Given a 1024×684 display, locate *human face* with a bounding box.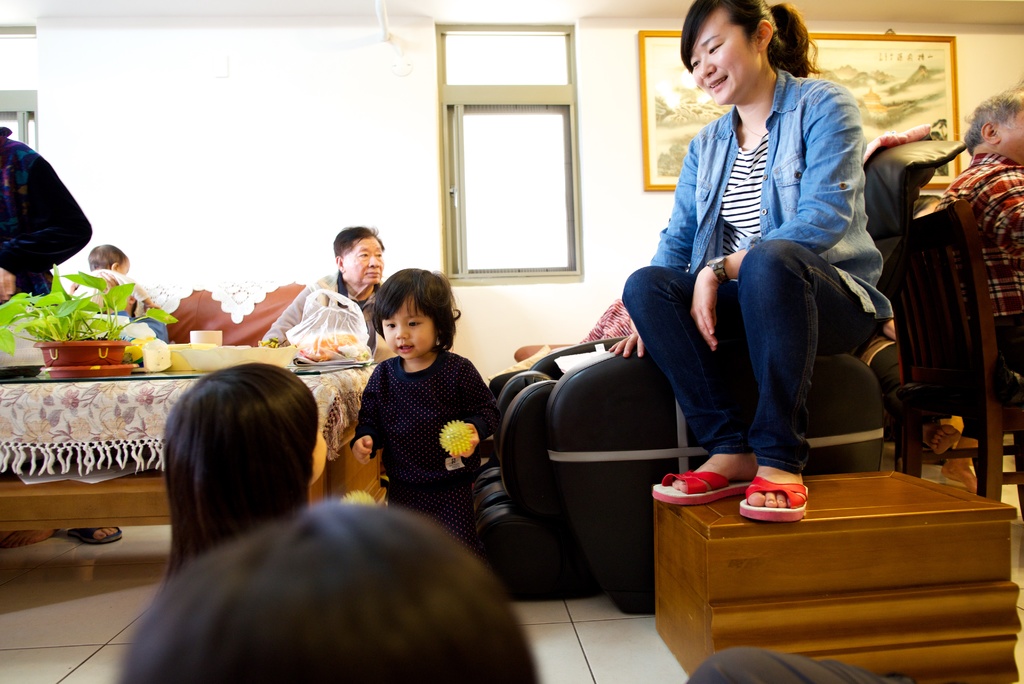
Located: 1007/105/1023/163.
